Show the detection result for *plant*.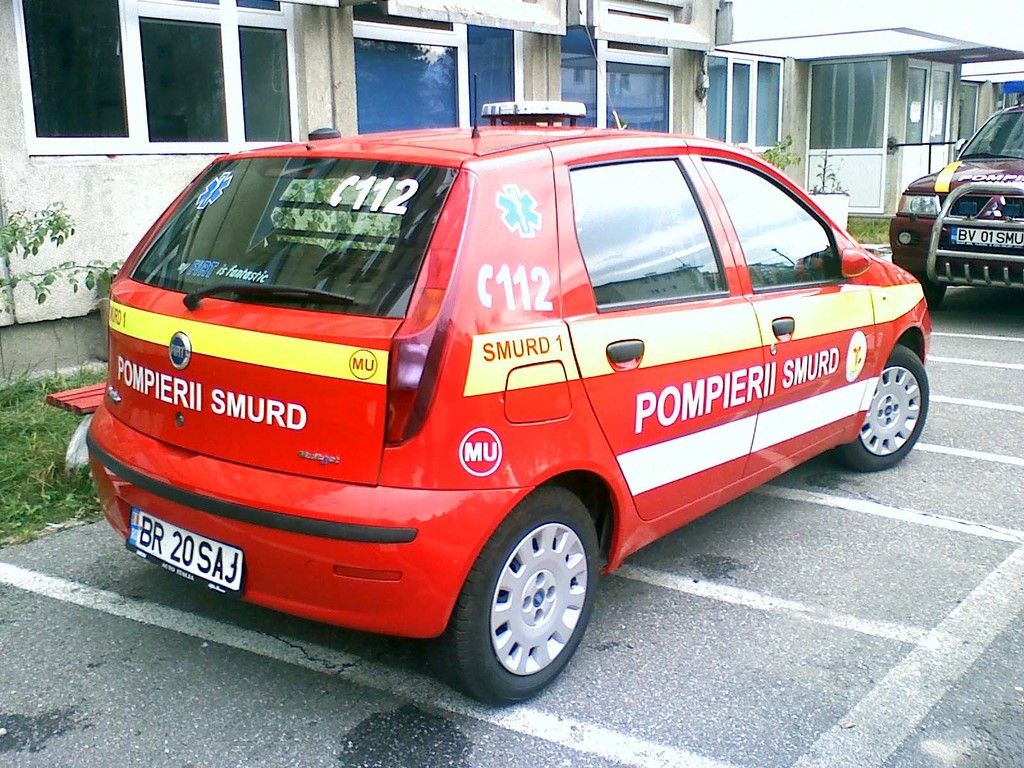
<bbox>0, 202, 132, 307</bbox>.
